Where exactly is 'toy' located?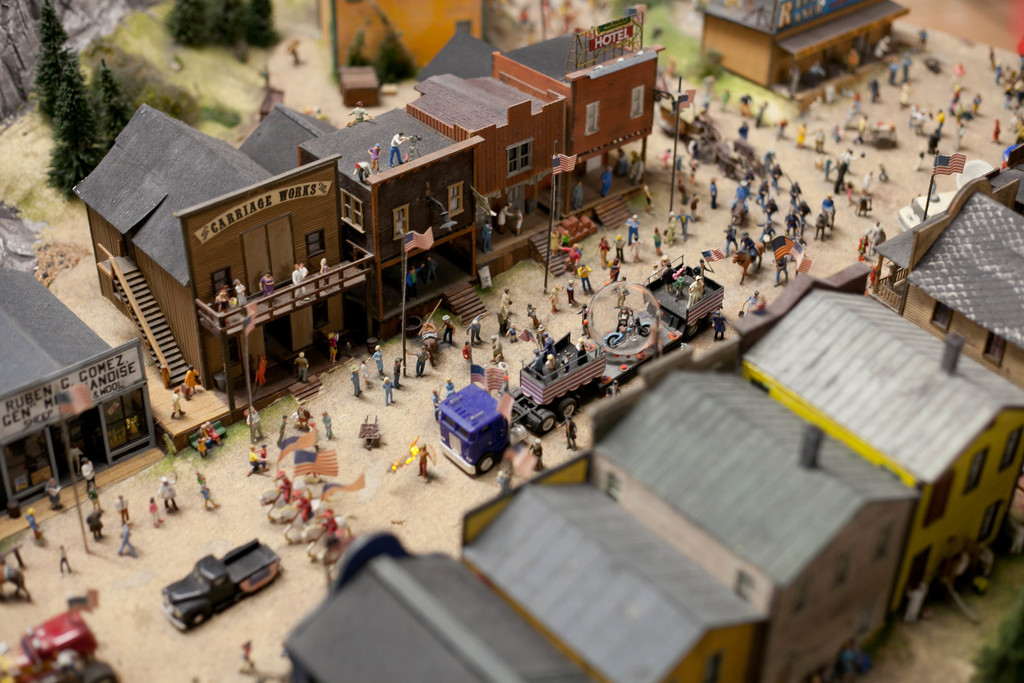
Its bounding box is [388,132,407,165].
